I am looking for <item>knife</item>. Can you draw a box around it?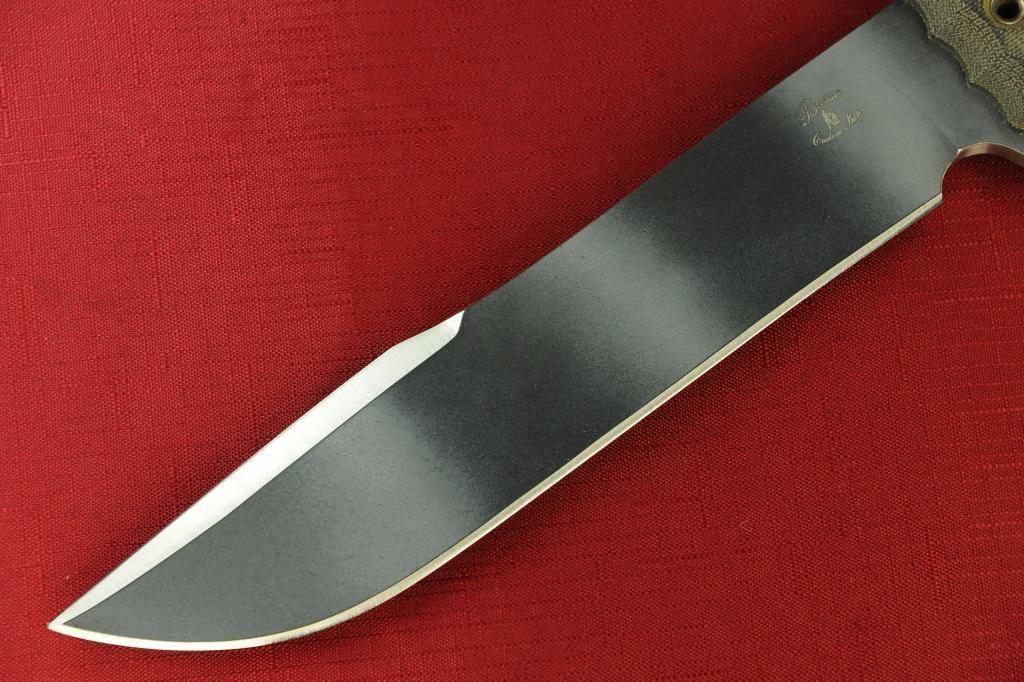
Sure, the bounding box is rect(53, 0, 1023, 649).
